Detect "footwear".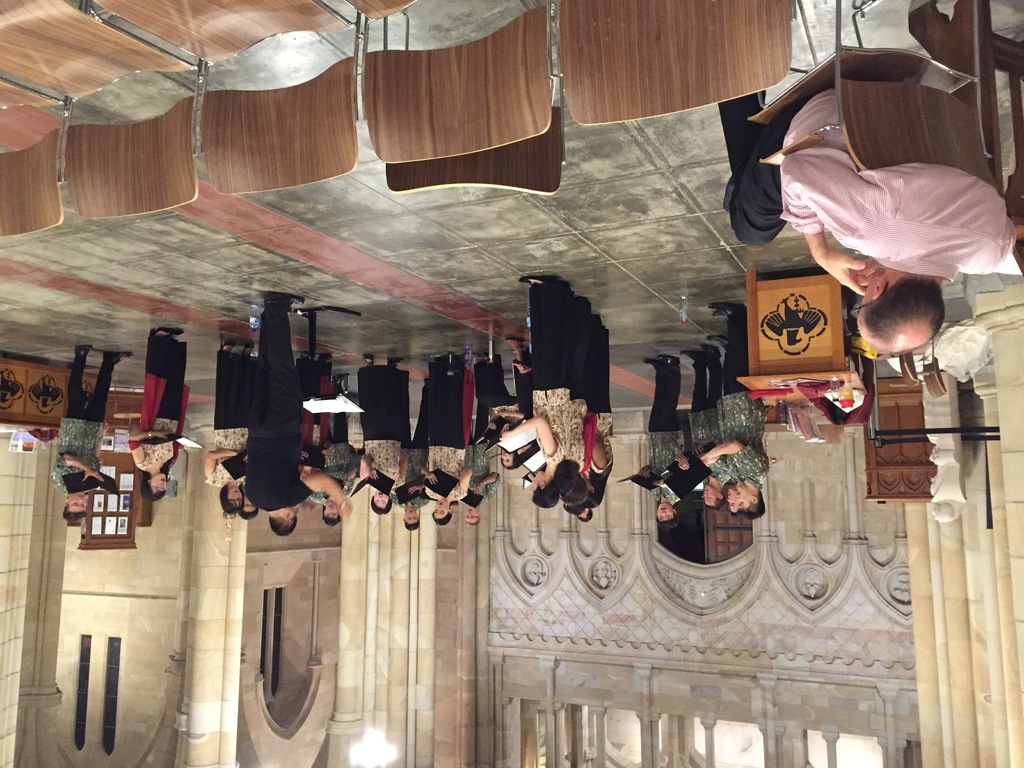
Detected at crop(711, 300, 739, 308).
